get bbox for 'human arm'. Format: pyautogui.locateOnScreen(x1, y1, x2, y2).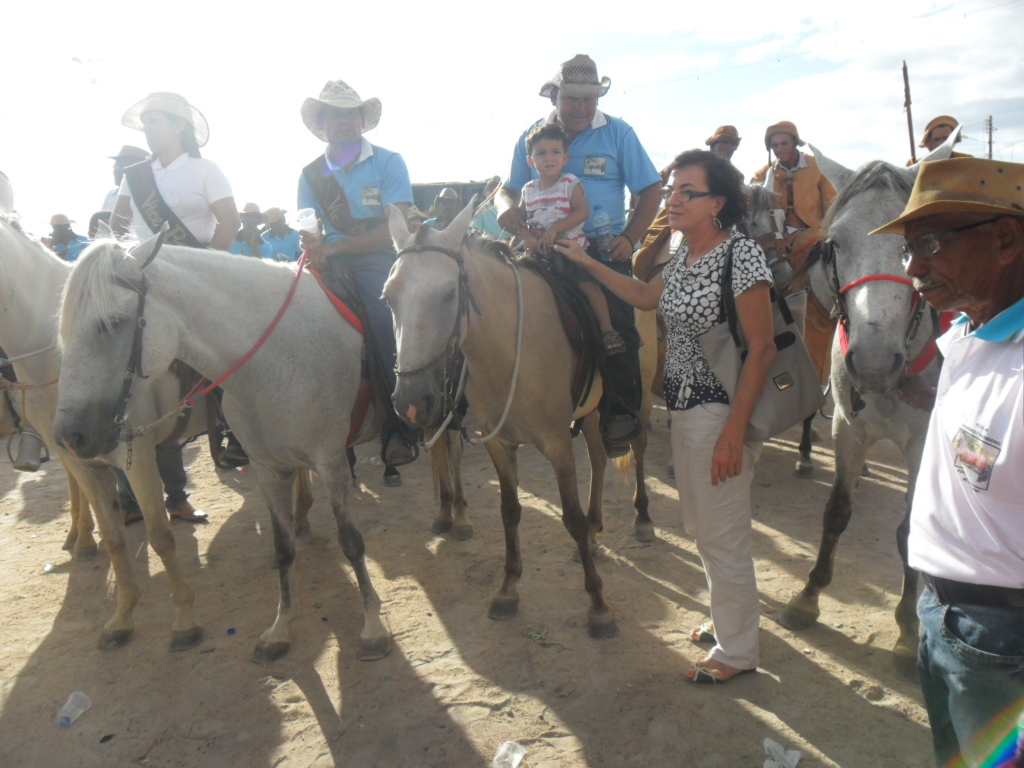
pyautogui.locateOnScreen(603, 120, 669, 269).
